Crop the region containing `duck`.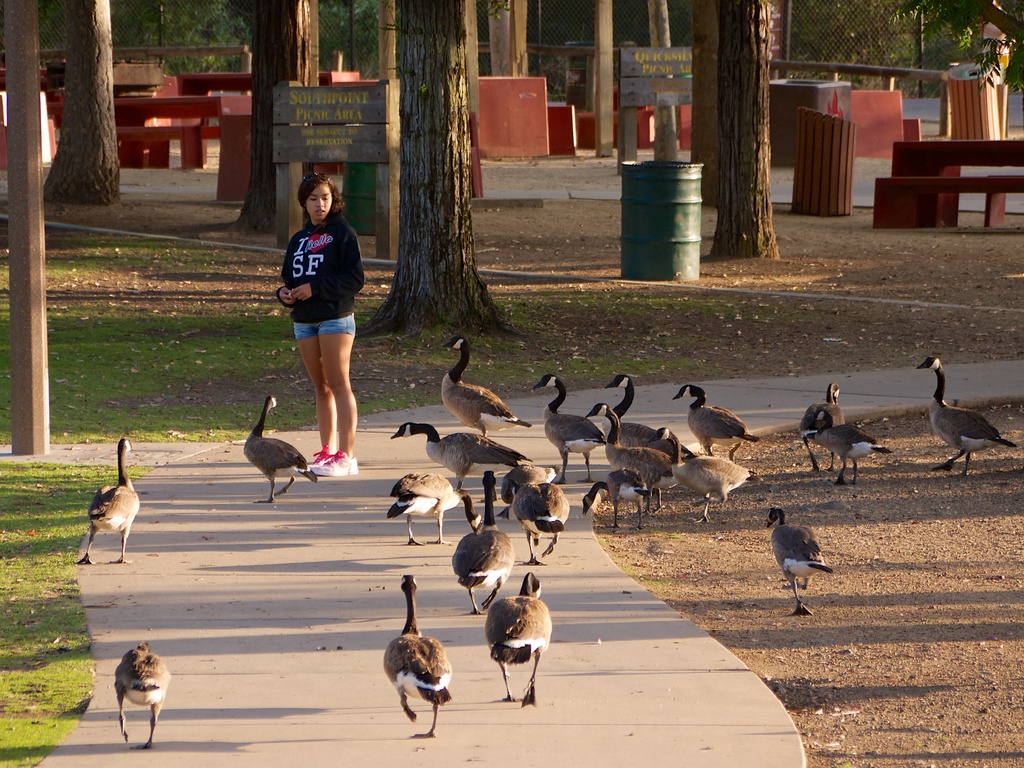
Crop region: 673:436:754:525.
